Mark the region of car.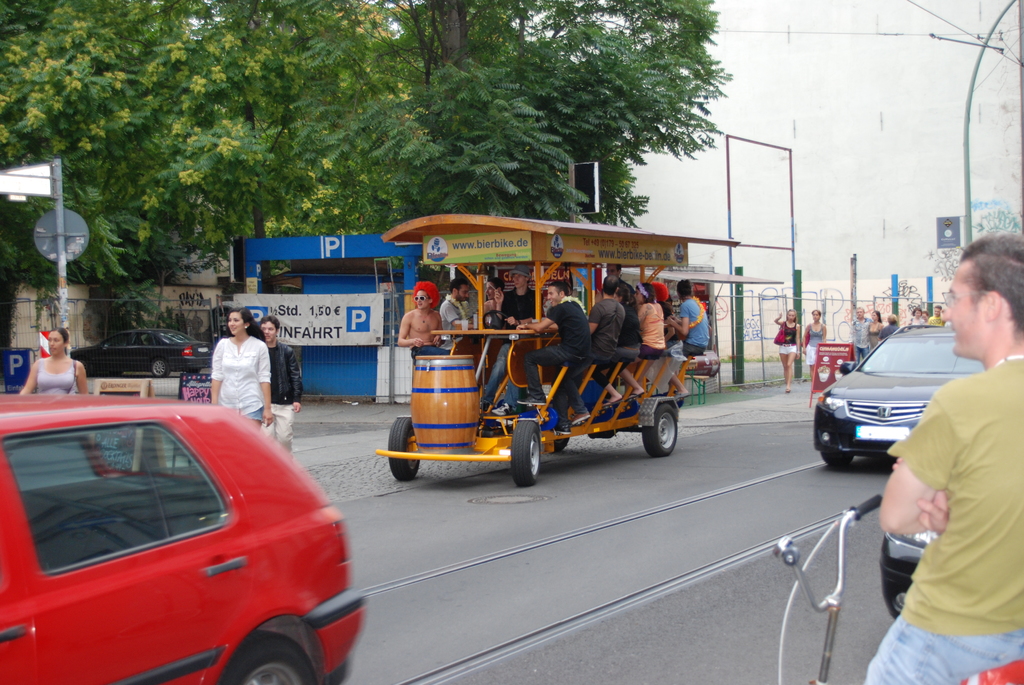
Region: (803, 329, 988, 477).
